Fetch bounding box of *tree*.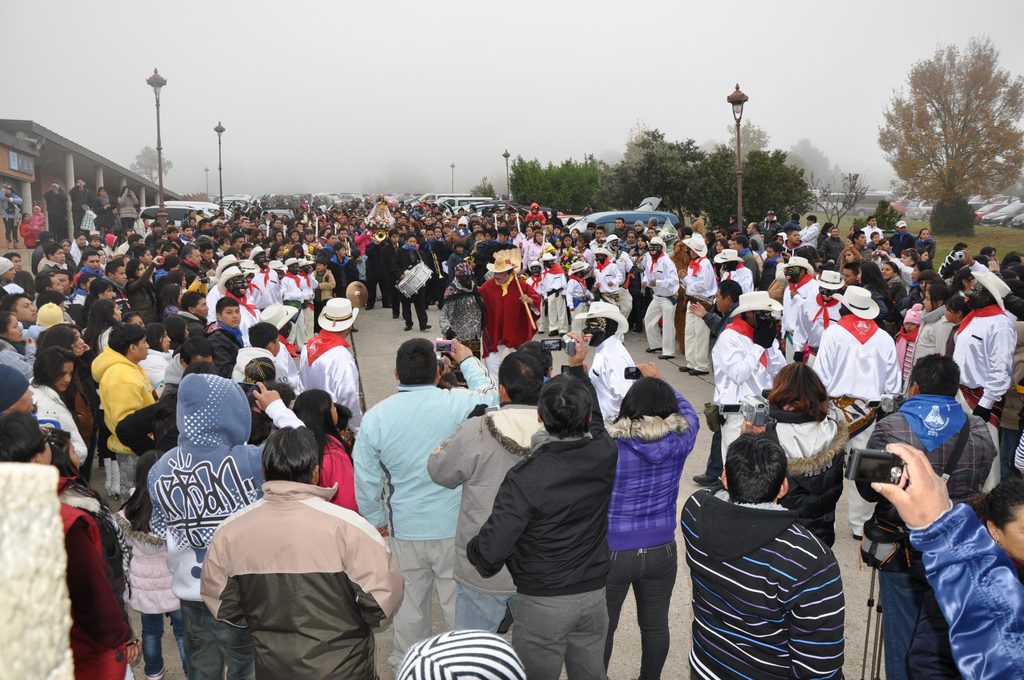
Bbox: (586, 125, 696, 220).
